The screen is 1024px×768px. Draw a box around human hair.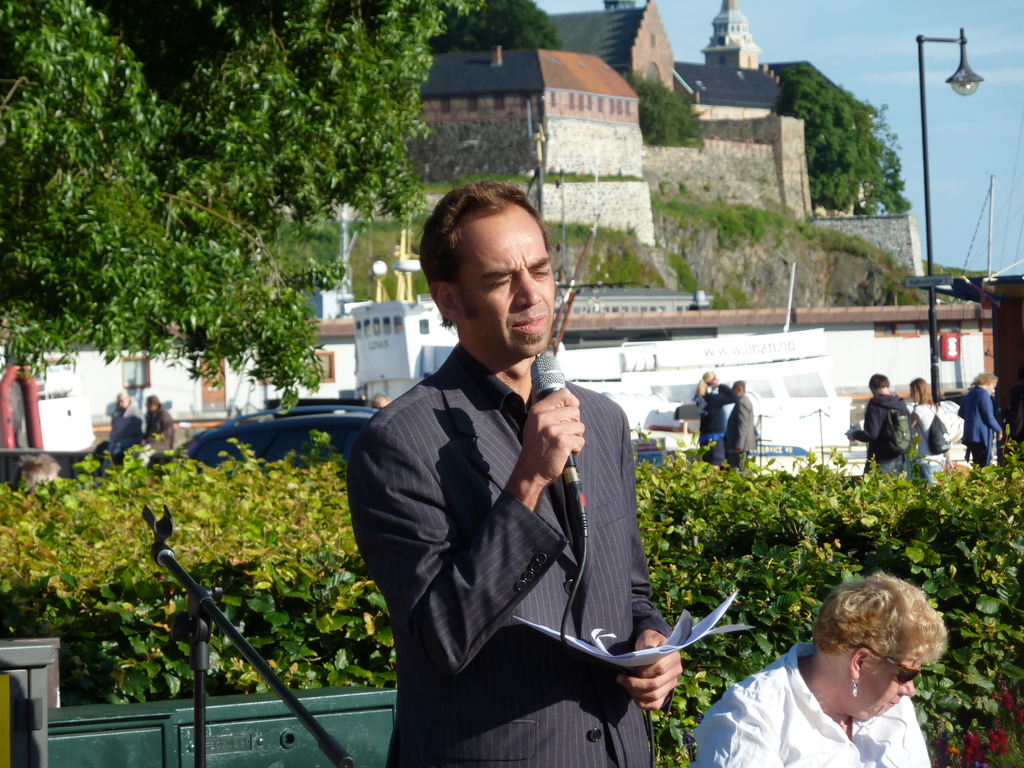
[x1=971, y1=372, x2=998, y2=385].
